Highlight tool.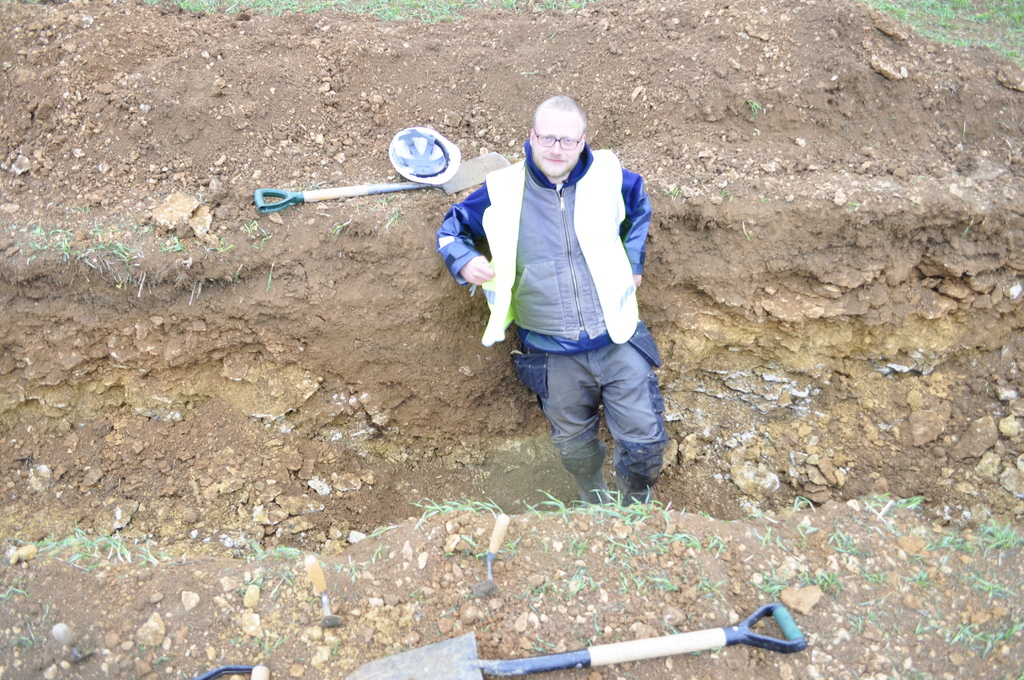
Highlighted region: left=191, top=661, right=271, bottom=679.
